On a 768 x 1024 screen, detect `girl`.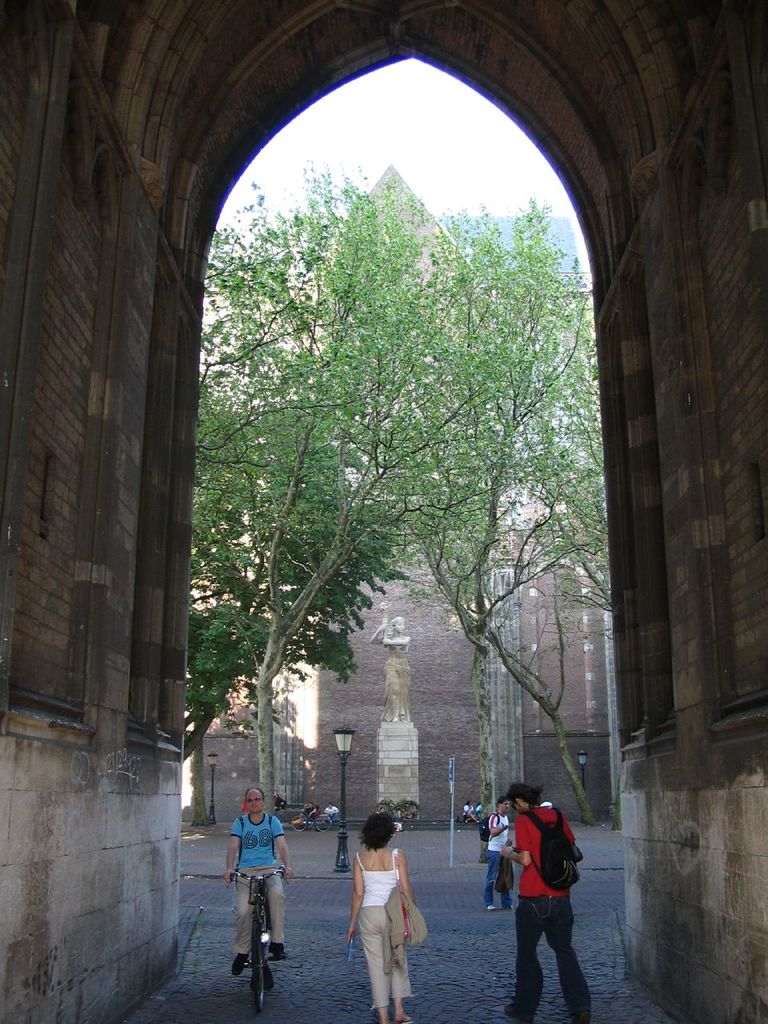
region(349, 818, 412, 1023).
